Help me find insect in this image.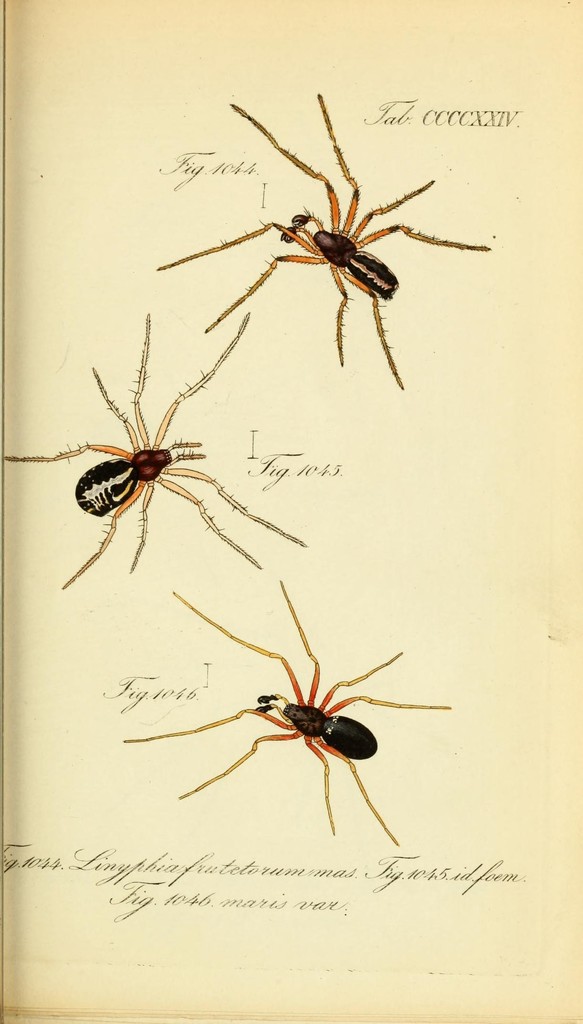
Found it: [x1=1, y1=310, x2=308, y2=592].
